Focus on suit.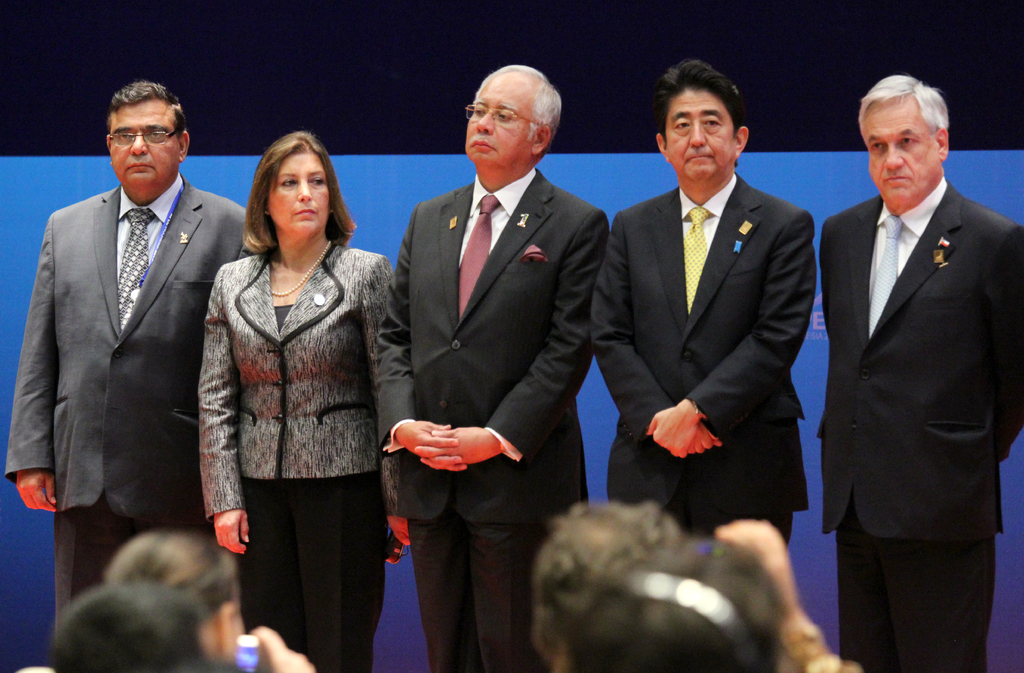
Focused at BBox(813, 67, 1017, 672).
